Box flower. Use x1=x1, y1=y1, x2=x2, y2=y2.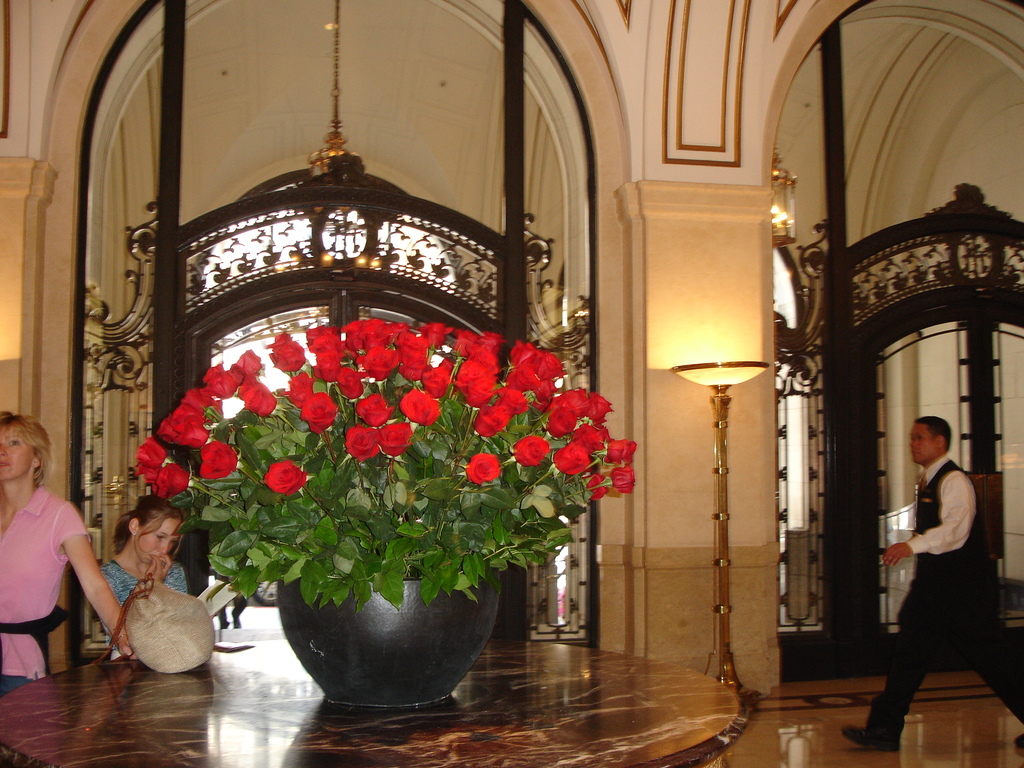
x1=303, y1=392, x2=341, y2=436.
